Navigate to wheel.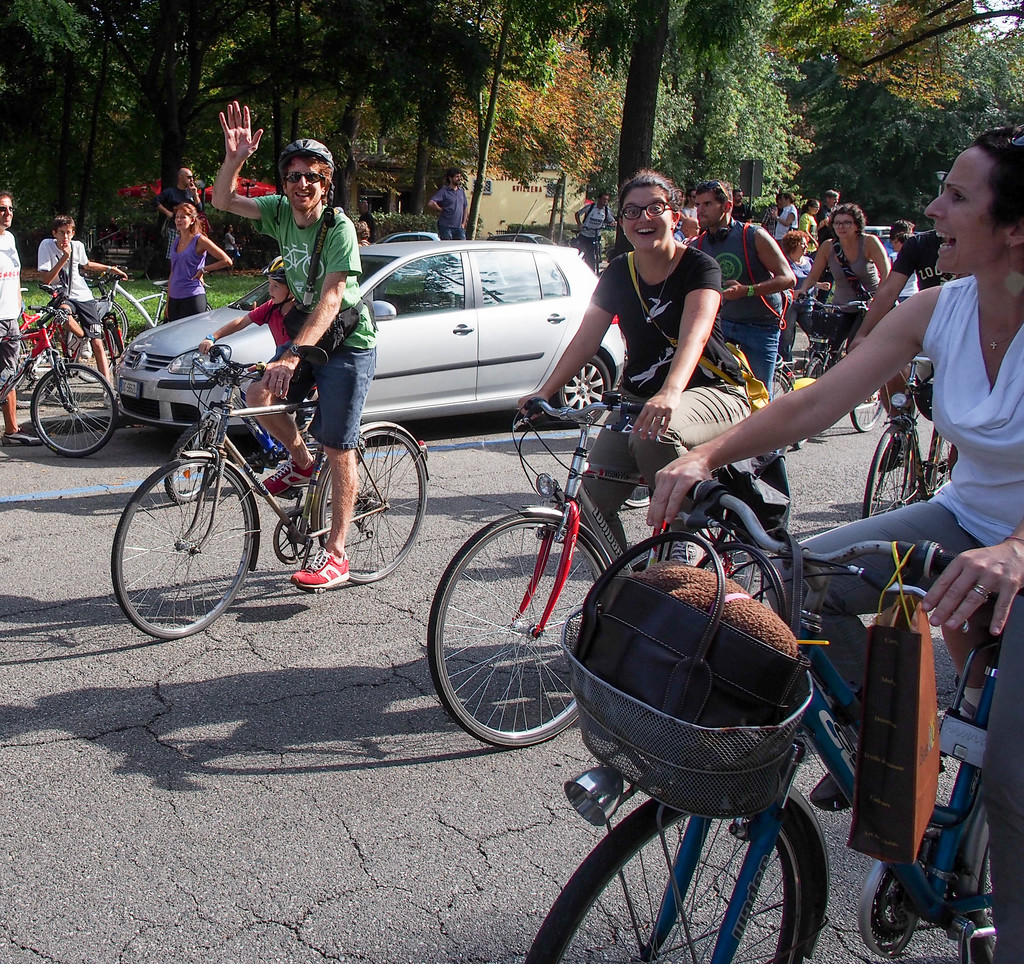
Navigation target: locate(864, 429, 920, 523).
